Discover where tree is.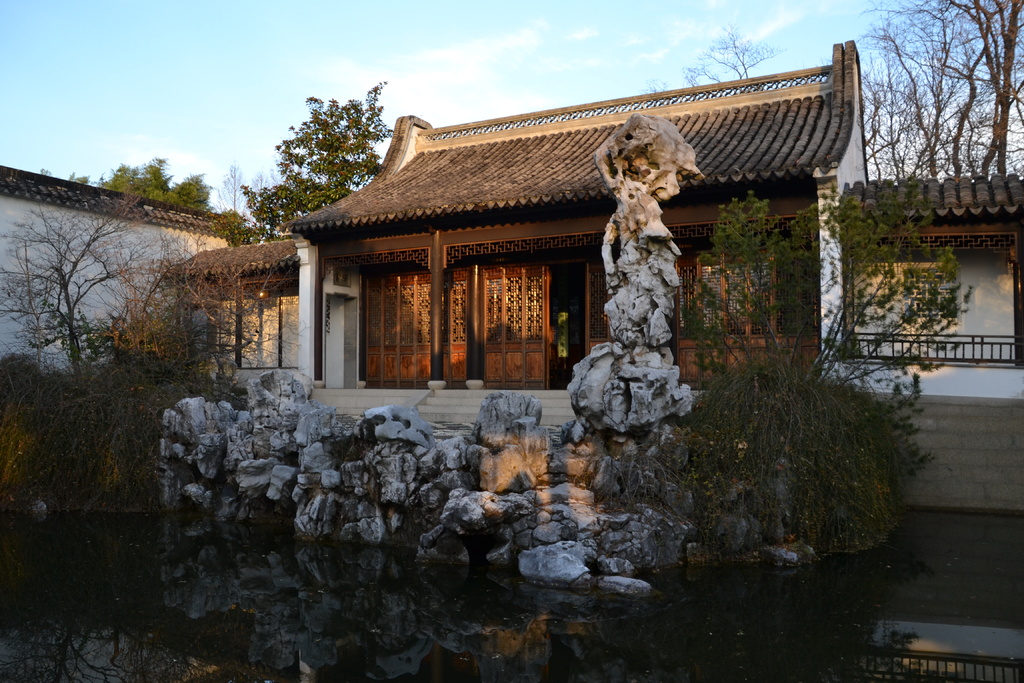
Discovered at select_region(211, 155, 251, 214).
